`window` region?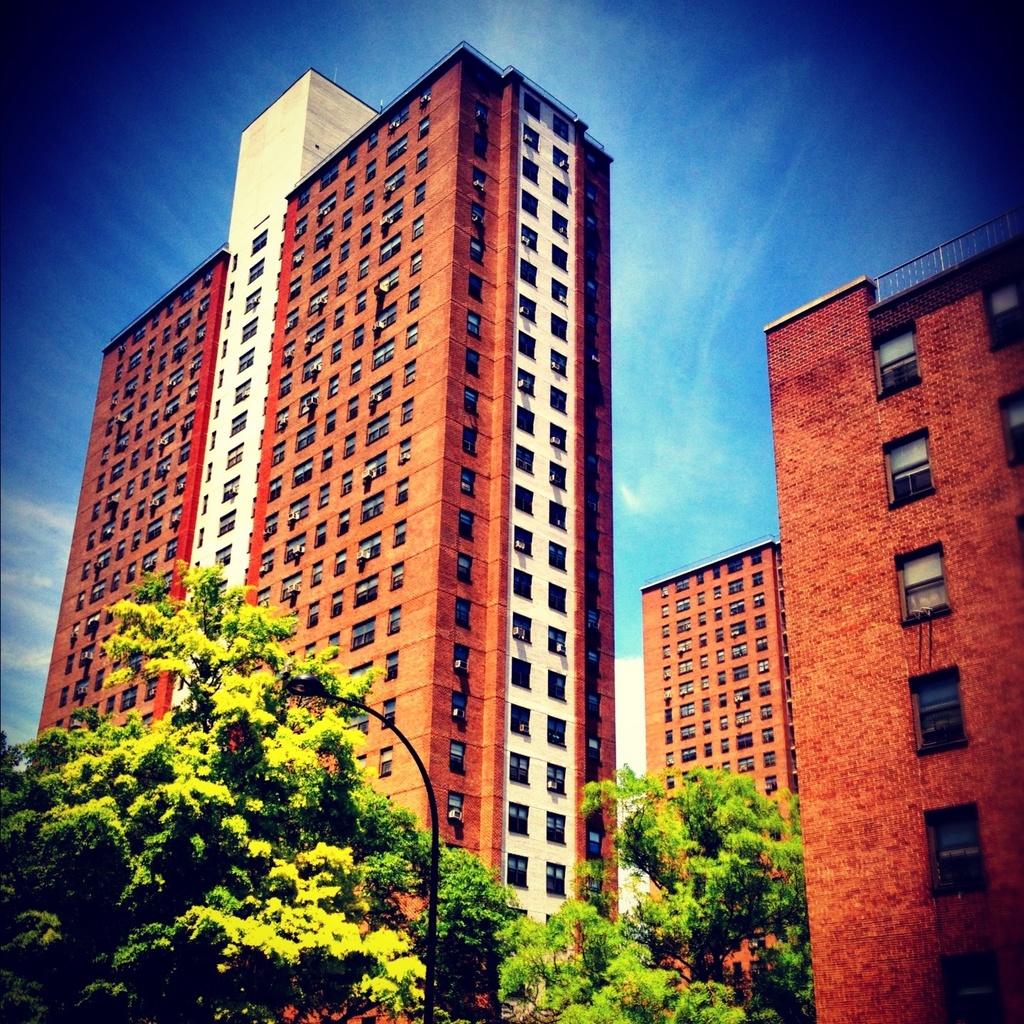
468,349,480,381
